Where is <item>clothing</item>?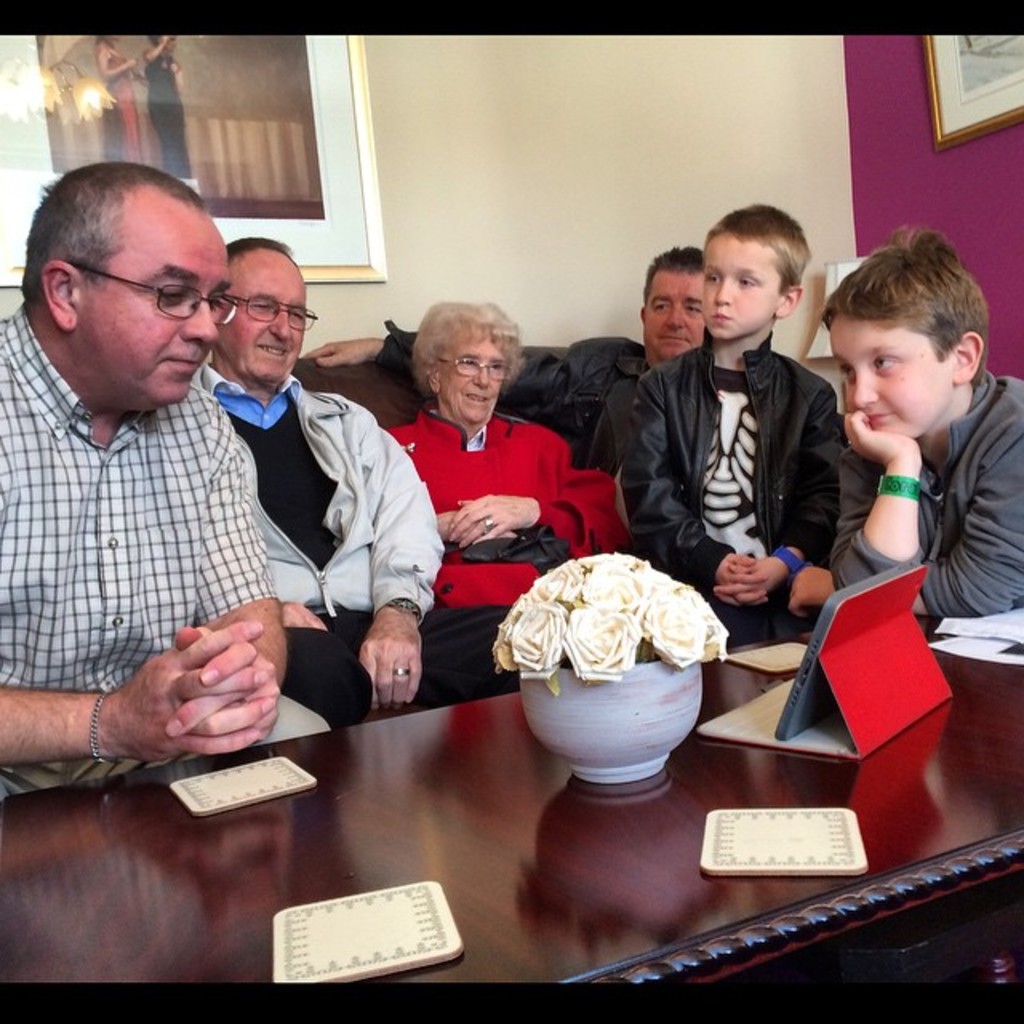
827/362/1022/618.
